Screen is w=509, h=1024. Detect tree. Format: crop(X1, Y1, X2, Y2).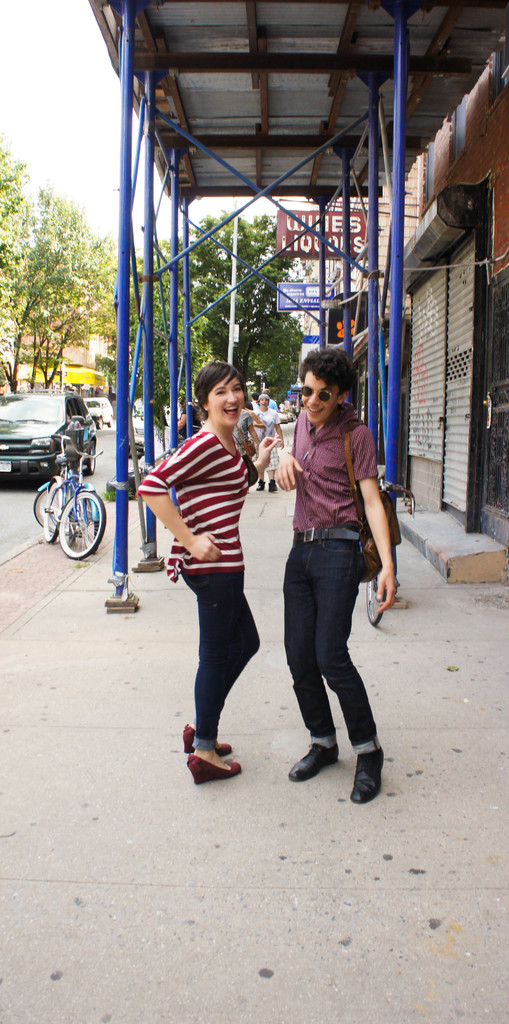
crop(117, 207, 297, 414).
